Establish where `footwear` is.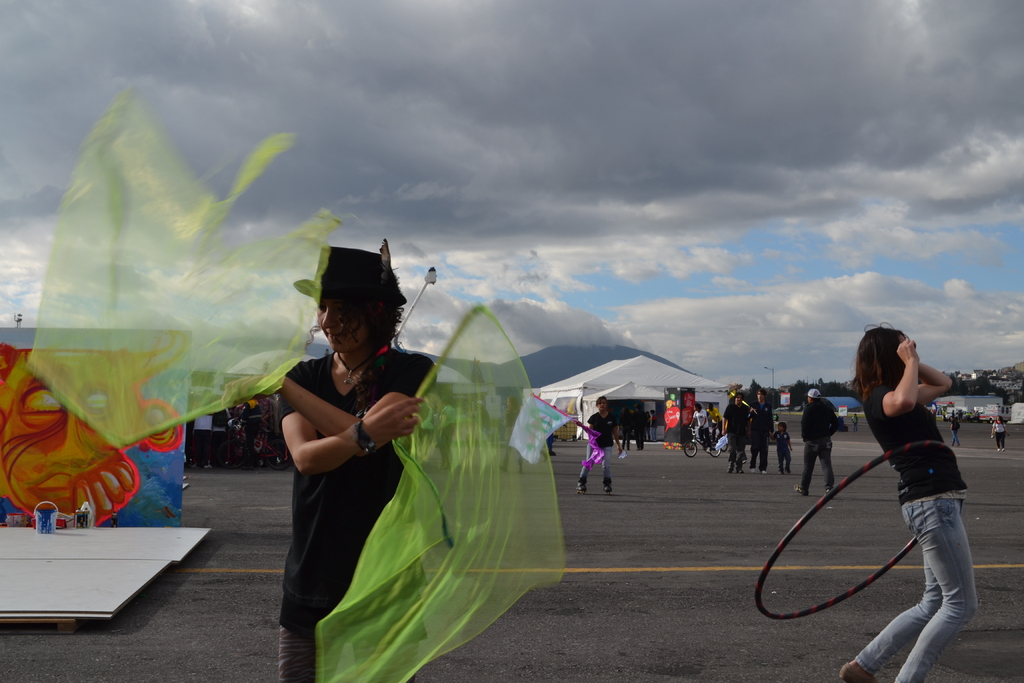
Established at box=[724, 457, 735, 470].
